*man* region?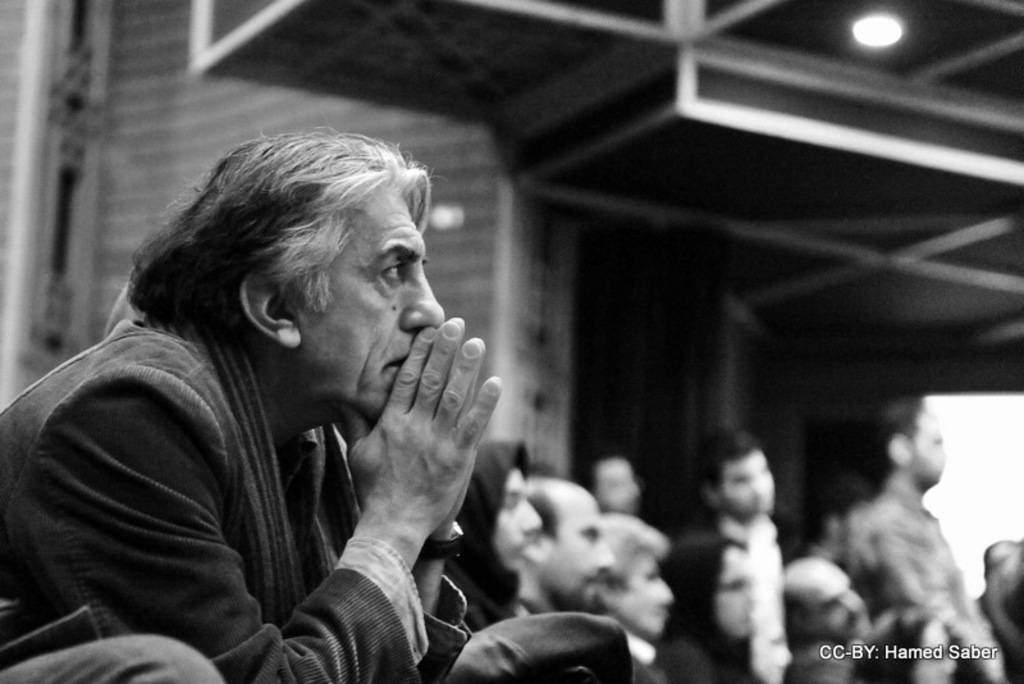
bbox=(440, 432, 539, 629)
